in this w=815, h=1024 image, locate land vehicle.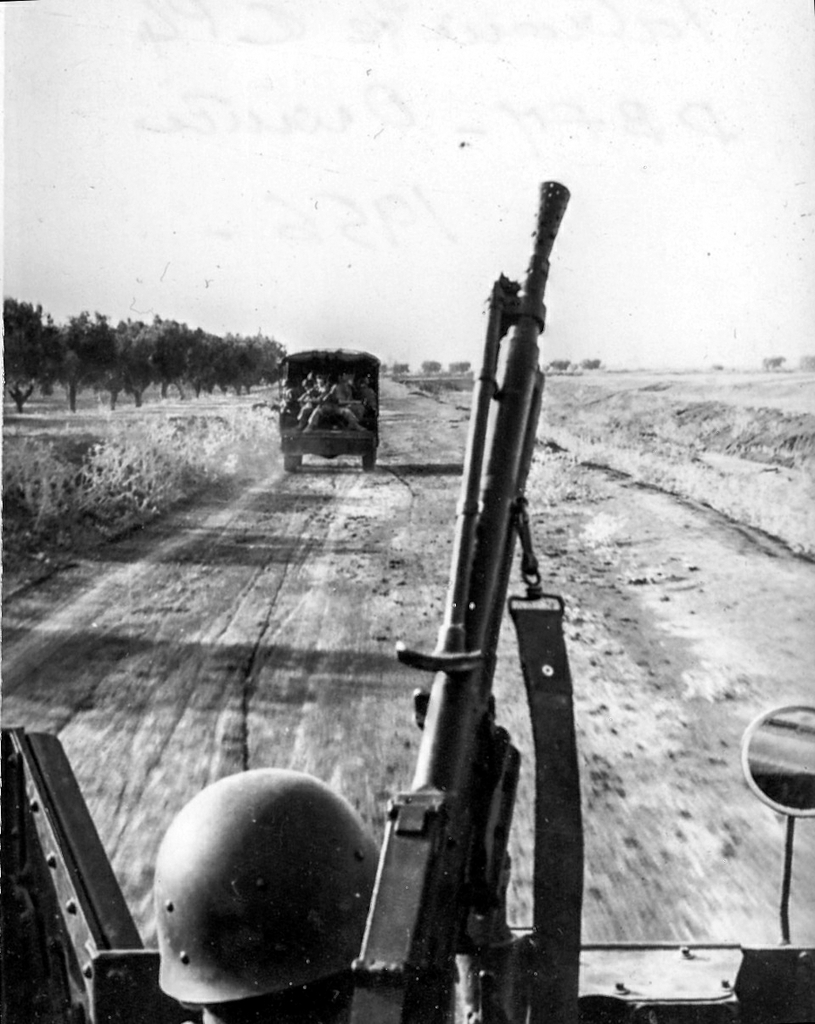
Bounding box: left=270, top=326, right=392, bottom=476.
